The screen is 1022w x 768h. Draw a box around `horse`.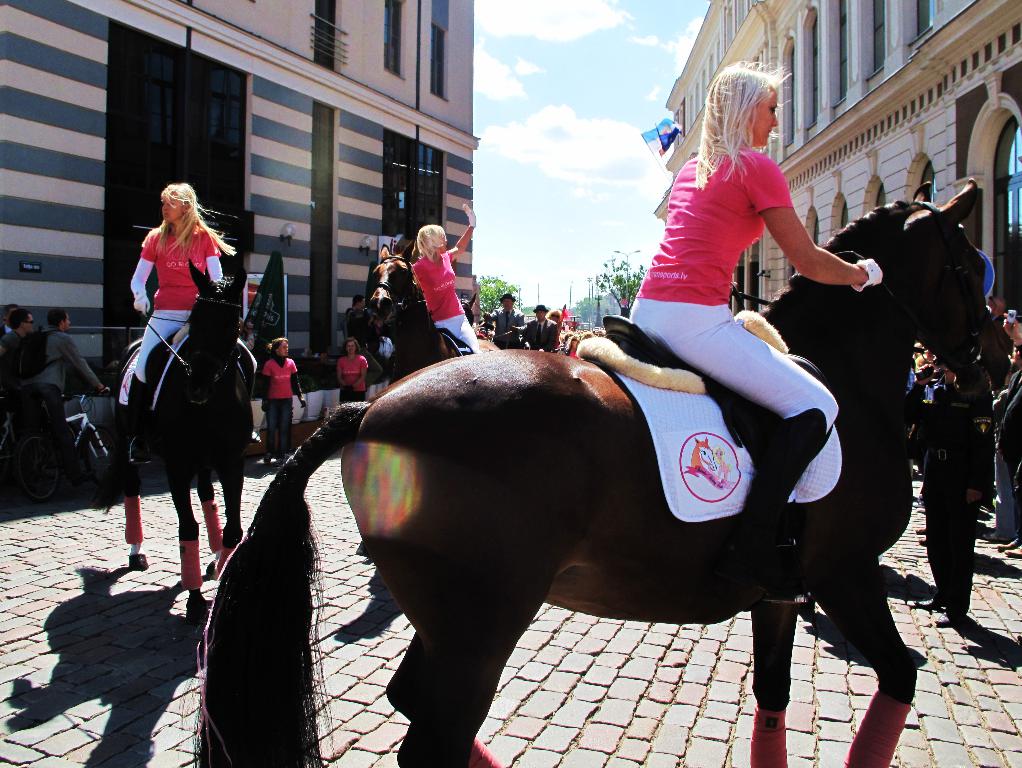
(x1=89, y1=254, x2=256, y2=625).
